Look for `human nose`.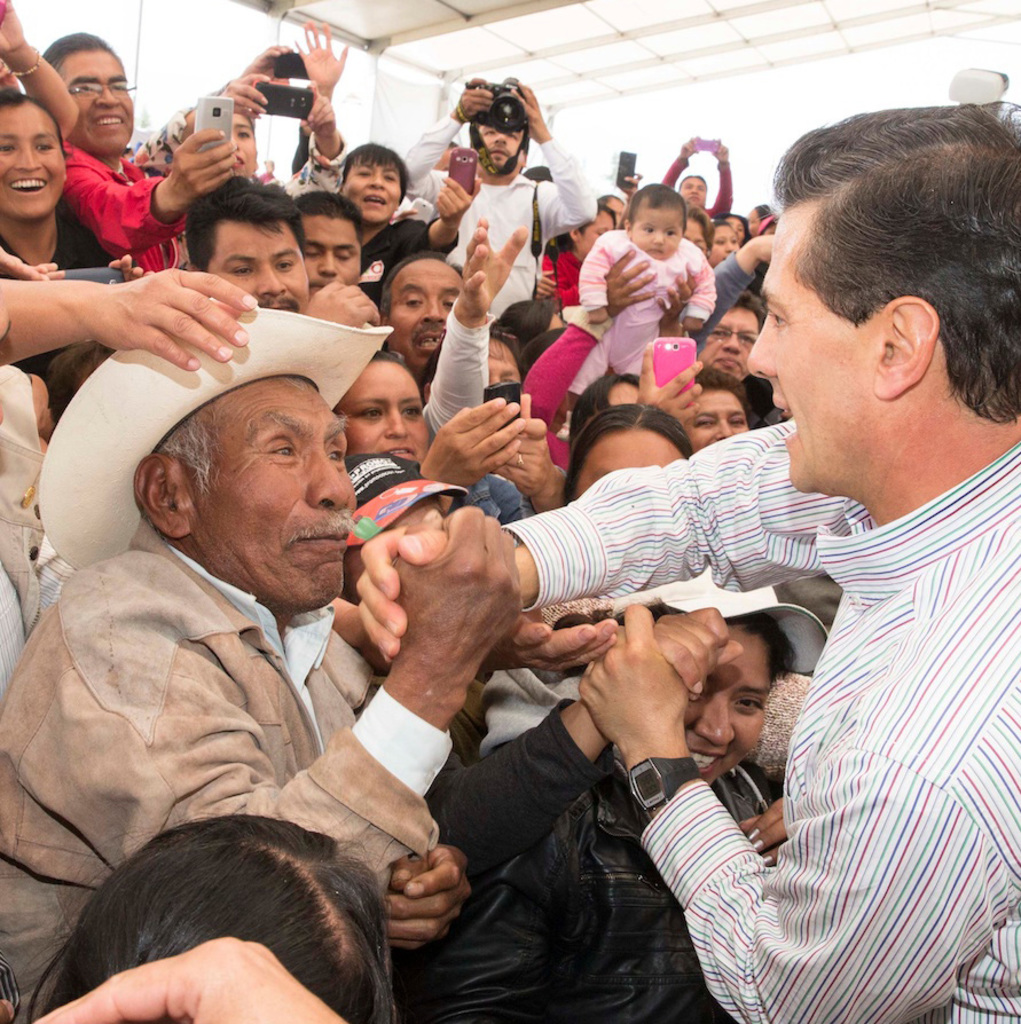
Found: x1=747 y1=317 x2=776 y2=376.
